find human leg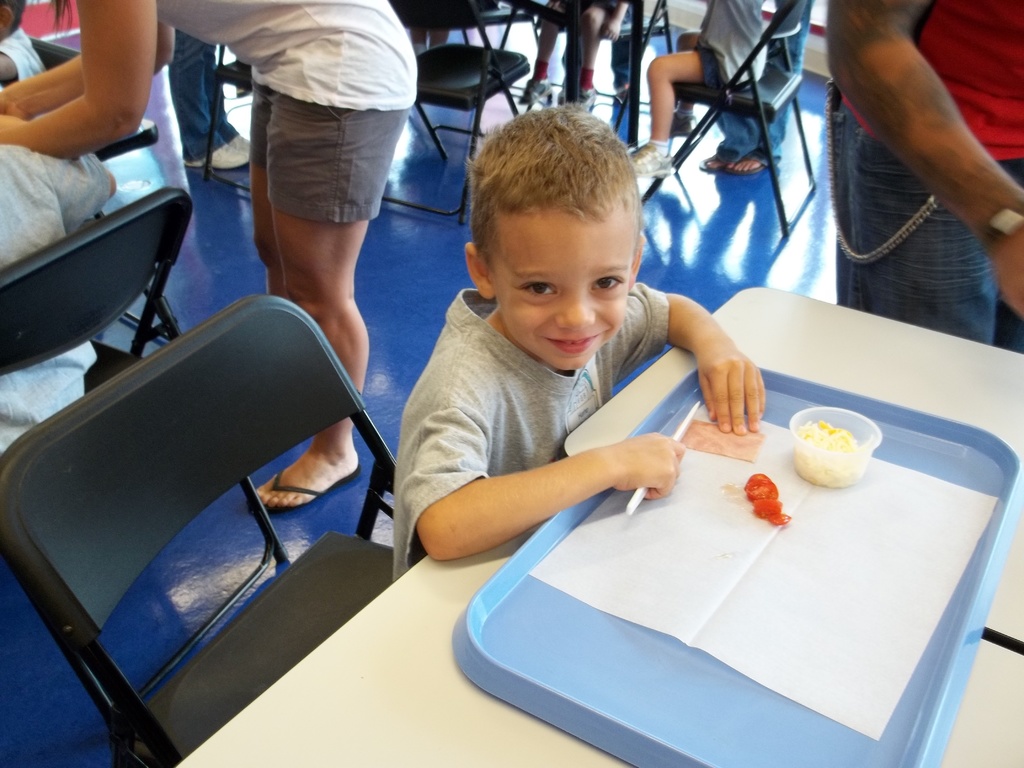
<bbox>728, 0, 825, 191</bbox>
